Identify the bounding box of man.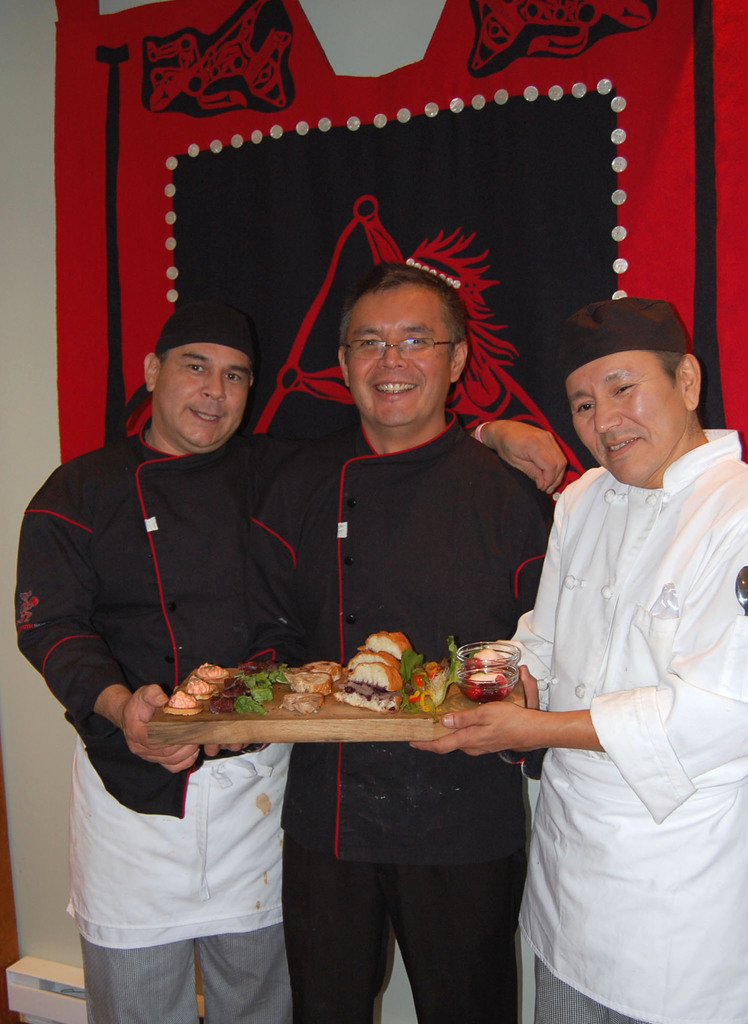
(17,292,568,1023).
